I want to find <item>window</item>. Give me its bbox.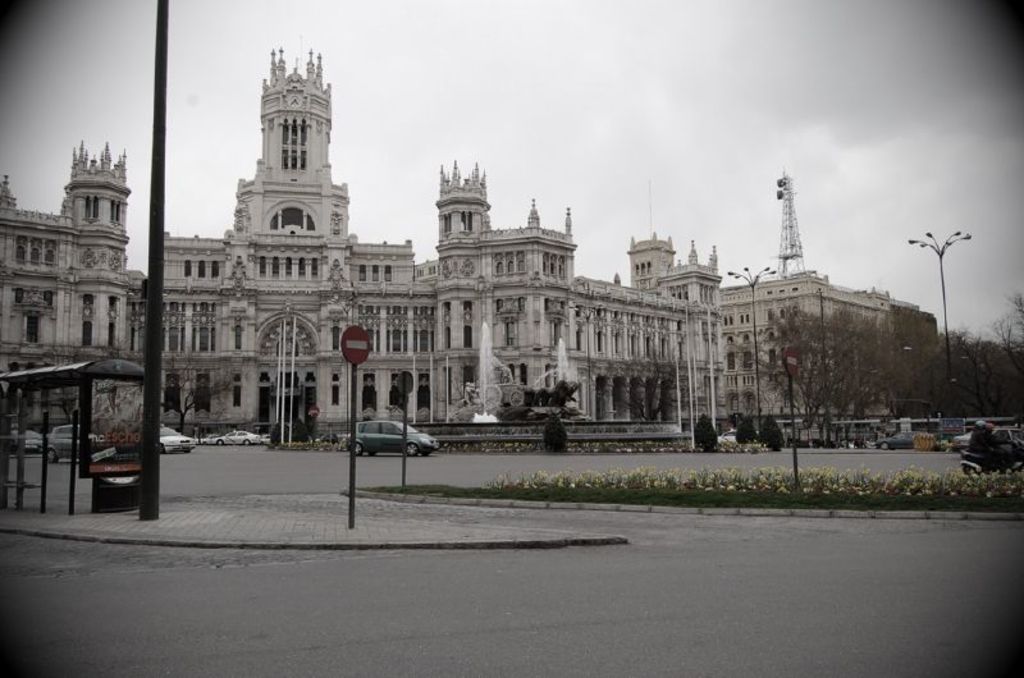
box(462, 214, 474, 230).
